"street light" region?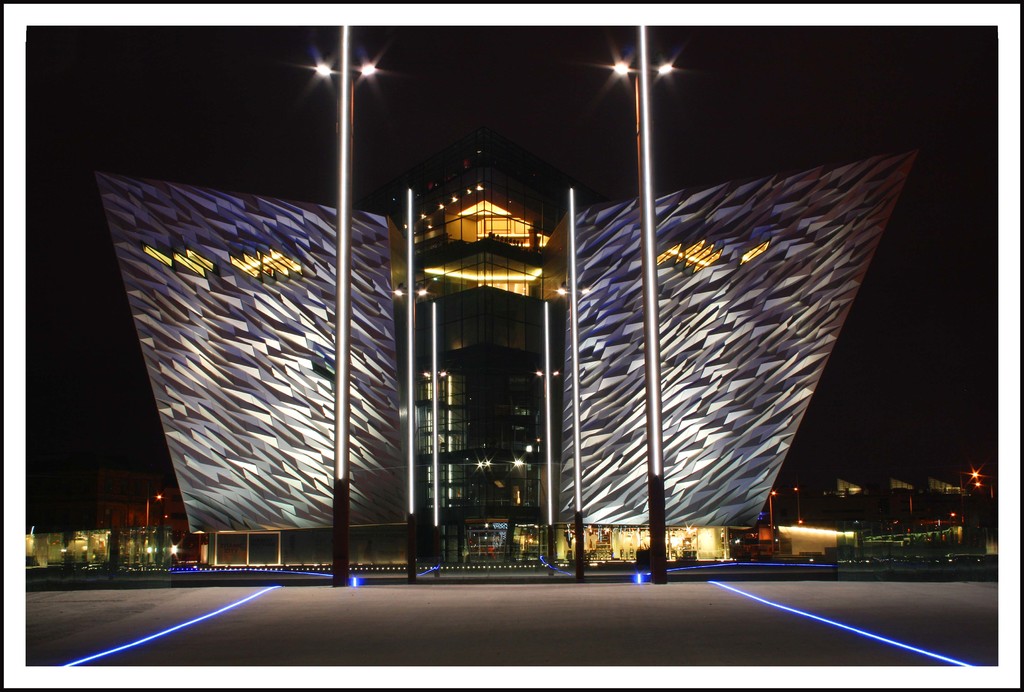
765:493:777:557
